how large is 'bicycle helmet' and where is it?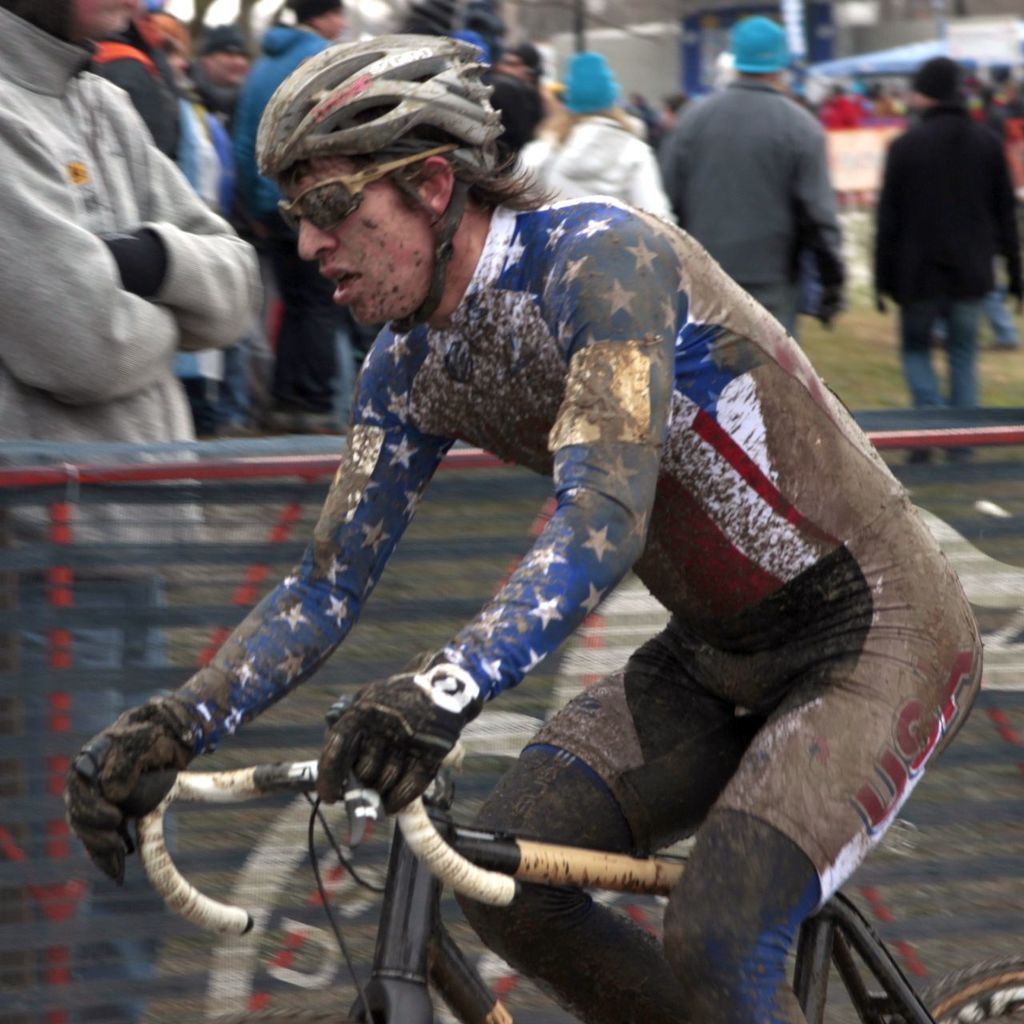
Bounding box: l=254, t=42, r=498, b=197.
